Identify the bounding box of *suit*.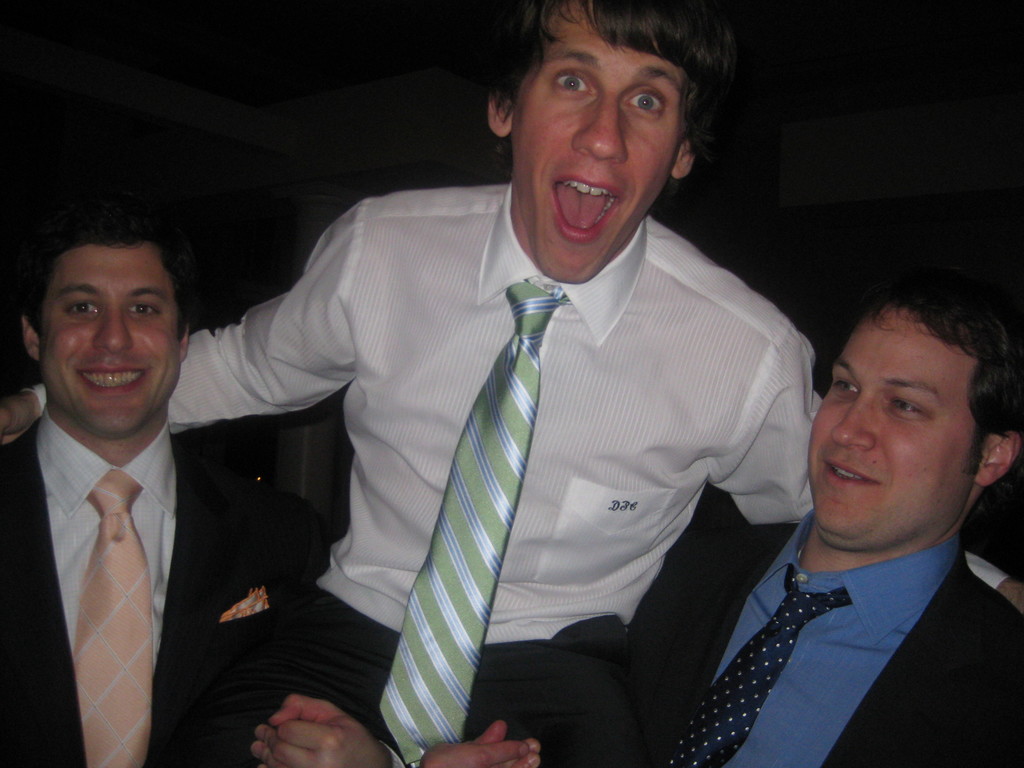
[624,502,1023,767].
